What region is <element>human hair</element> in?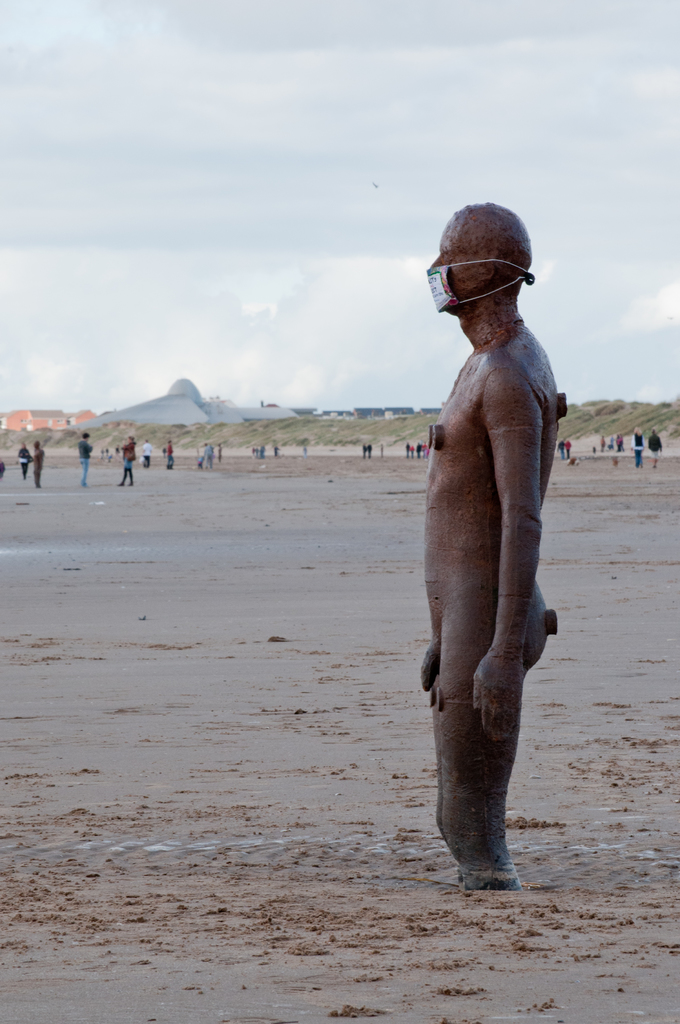
(x1=129, y1=435, x2=136, y2=442).
